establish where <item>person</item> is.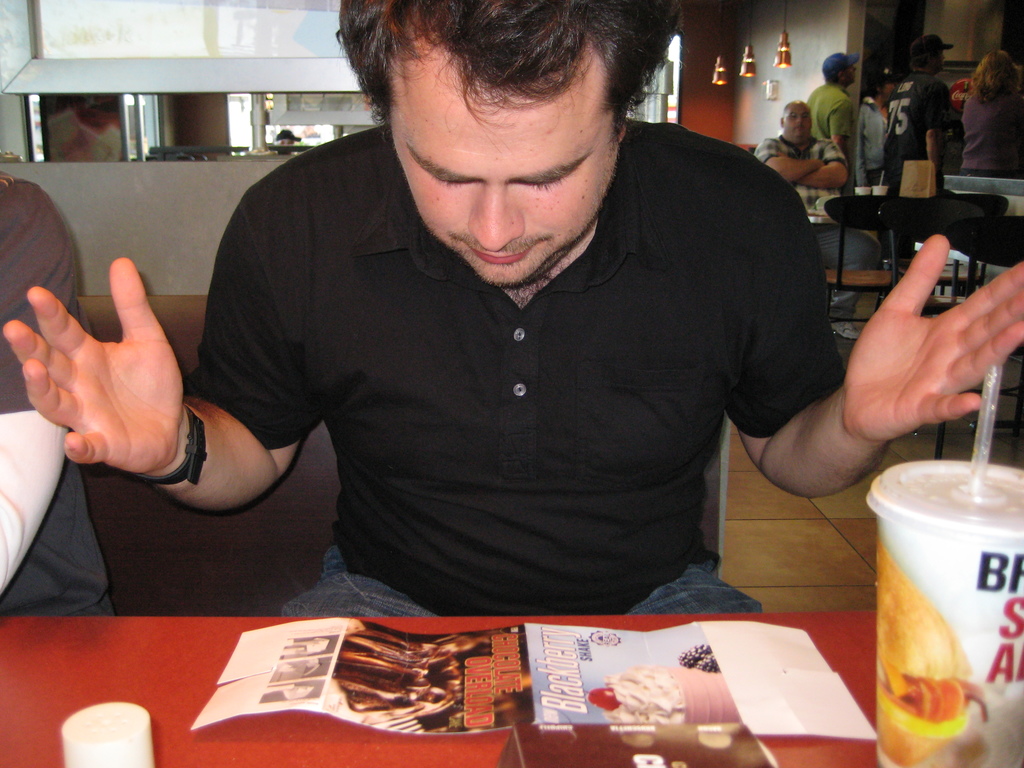
Established at <bbox>19, 0, 1023, 643</bbox>.
